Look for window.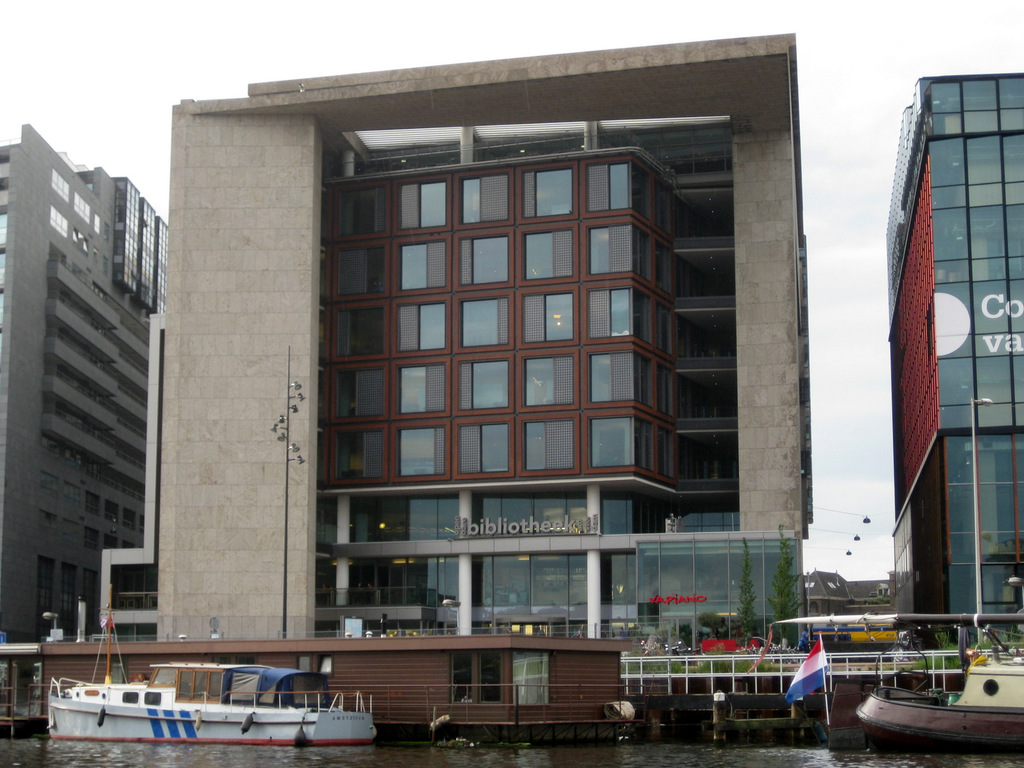
Found: box(646, 166, 675, 240).
